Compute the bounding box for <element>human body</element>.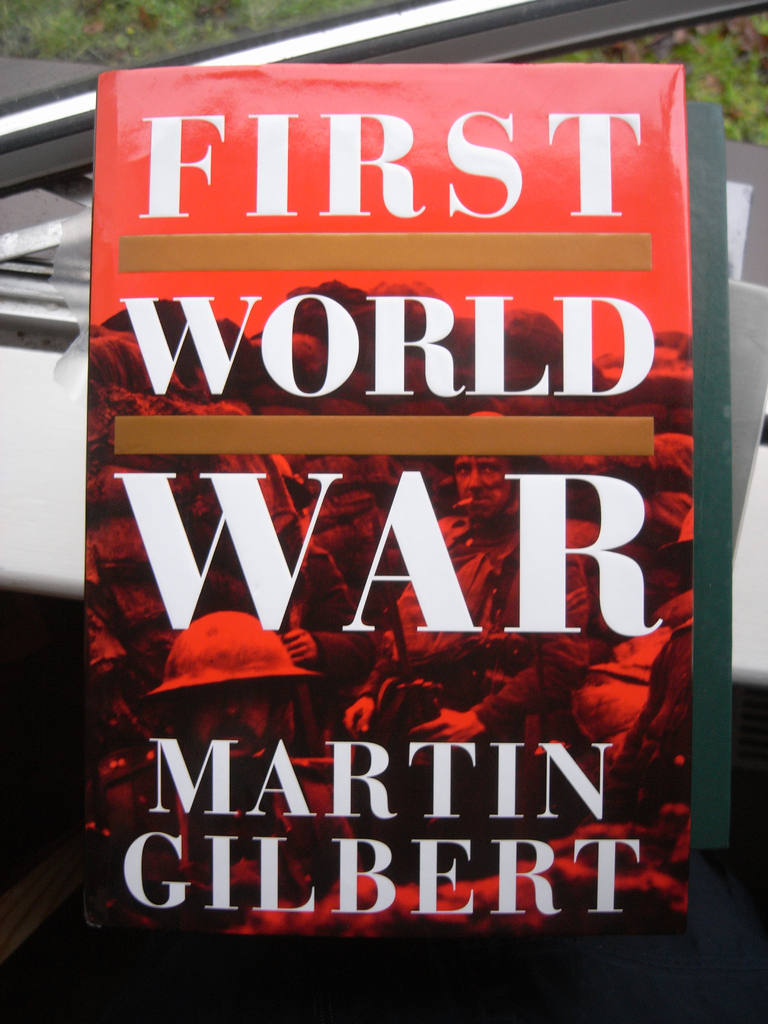
box=[333, 413, 585, 825].
